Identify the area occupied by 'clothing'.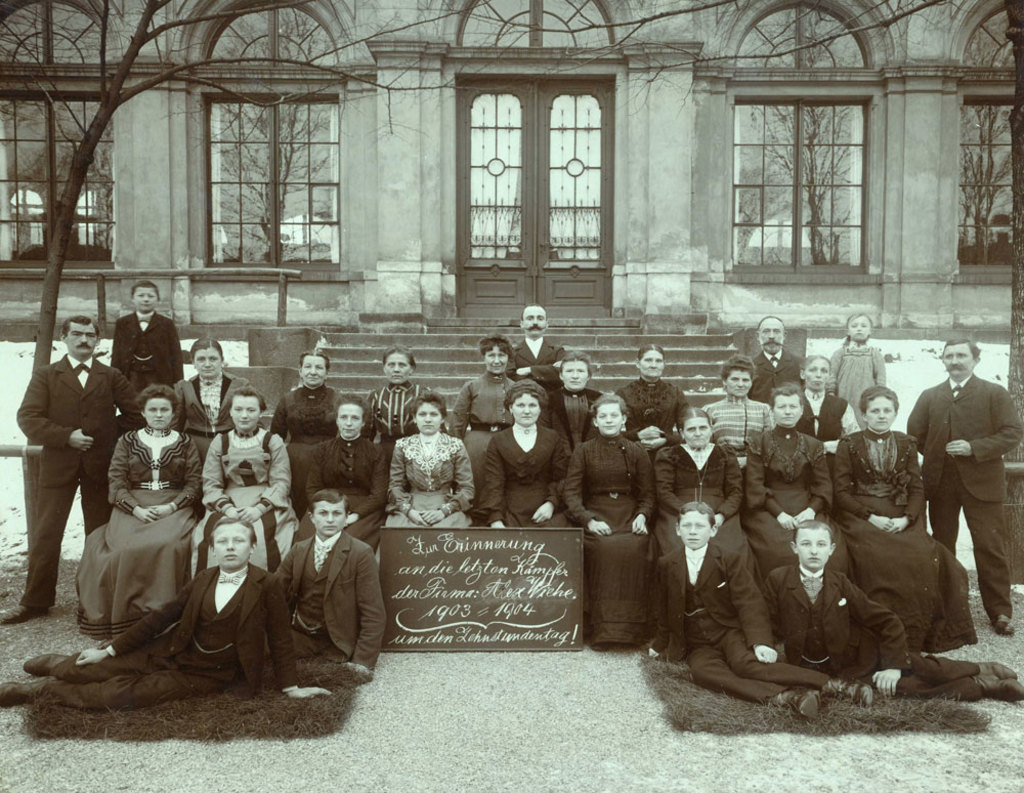
Area: 653,535,842,710.
